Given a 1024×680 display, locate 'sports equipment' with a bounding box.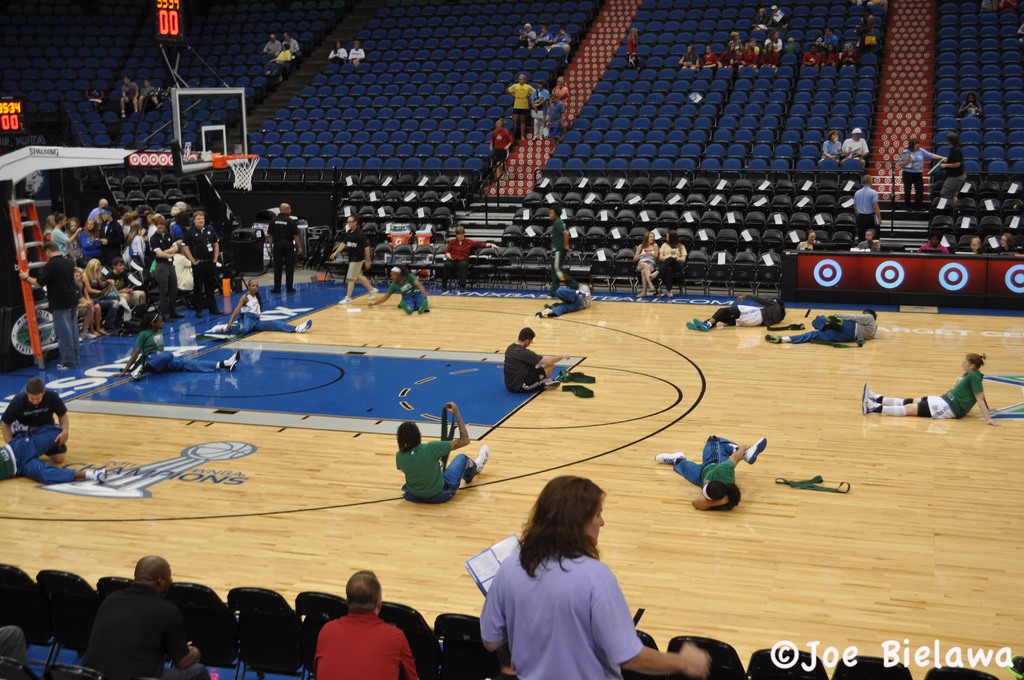
Located: 209 151 264 194.
